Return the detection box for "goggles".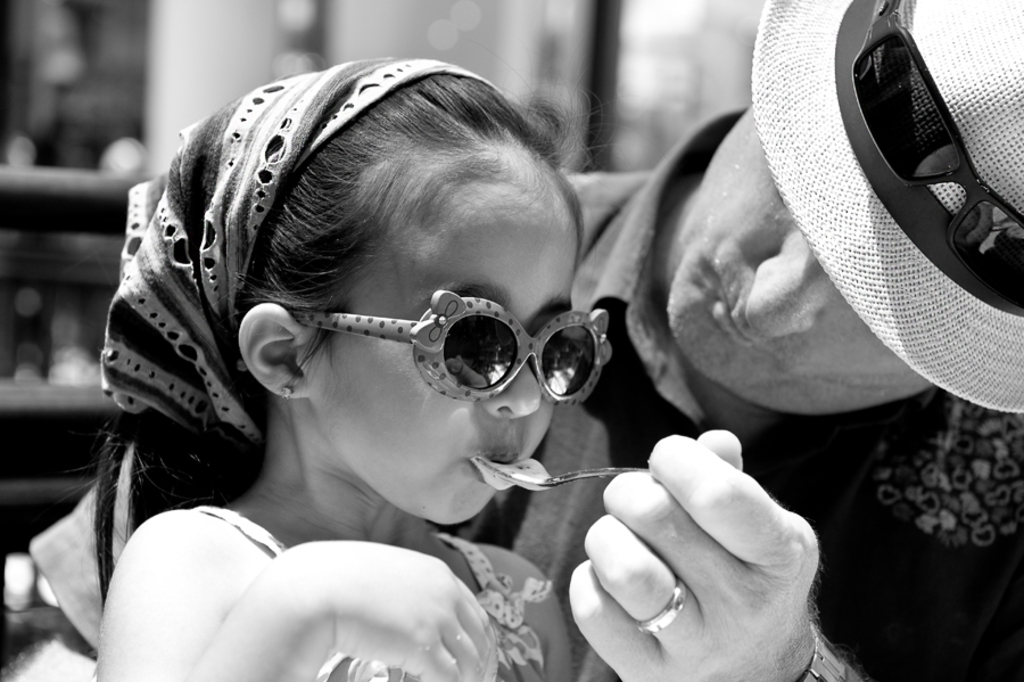
[231,269,617,406].
